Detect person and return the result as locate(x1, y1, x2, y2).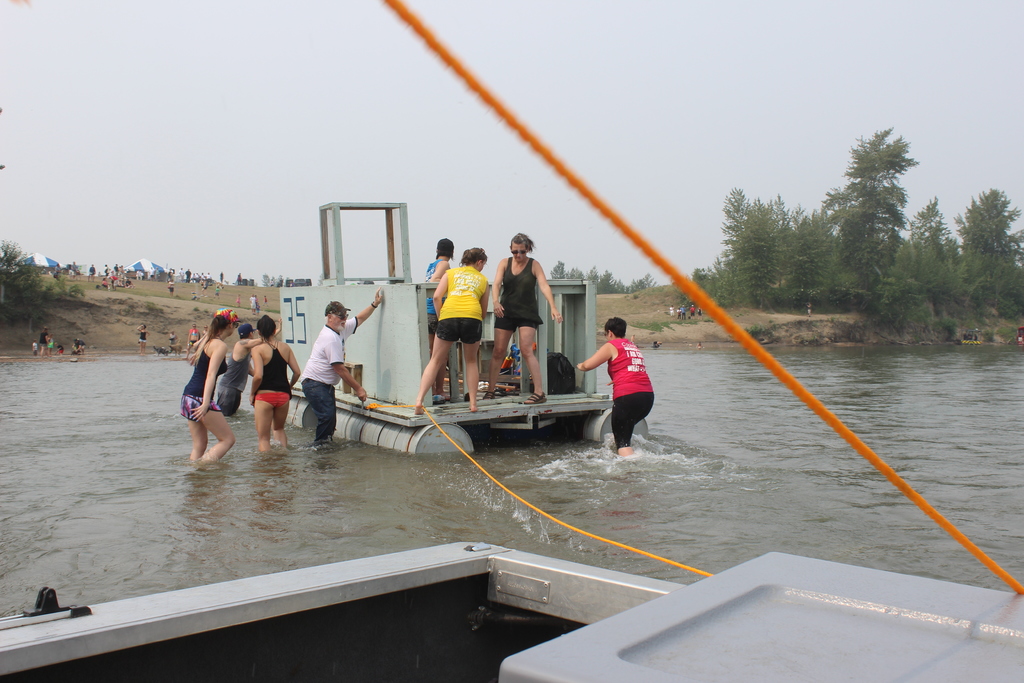
locate(54, 264, 62, 281).
